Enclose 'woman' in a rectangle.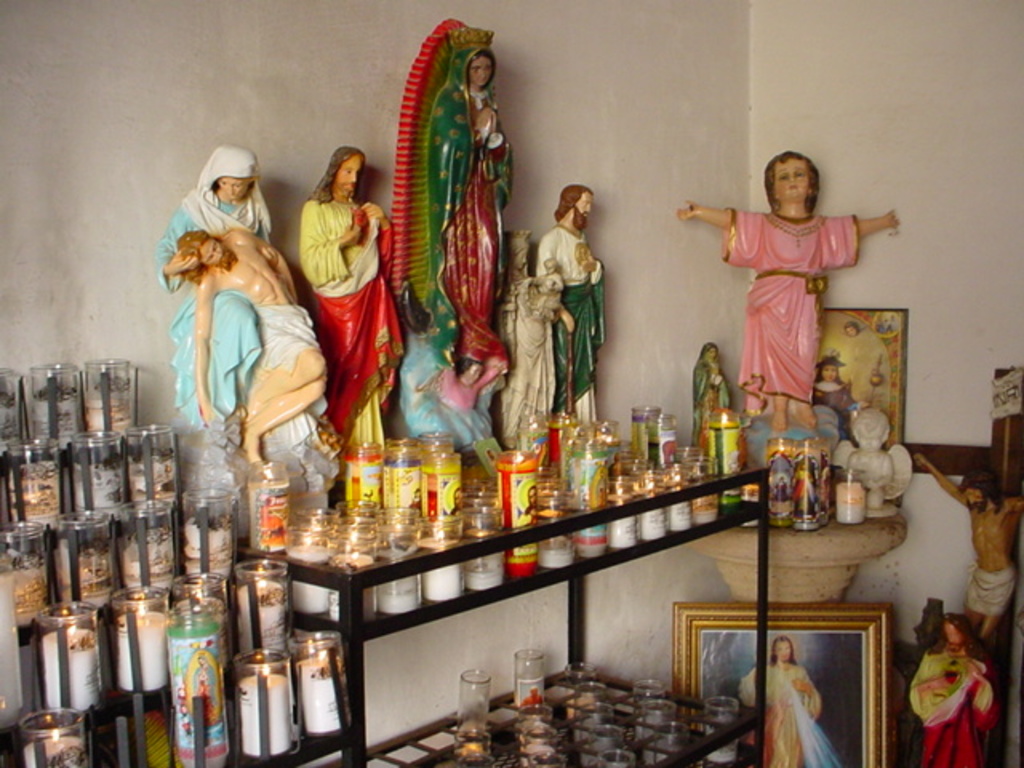
{"left": 424, "top": 22, "right": 515, "bottom": 373}.
